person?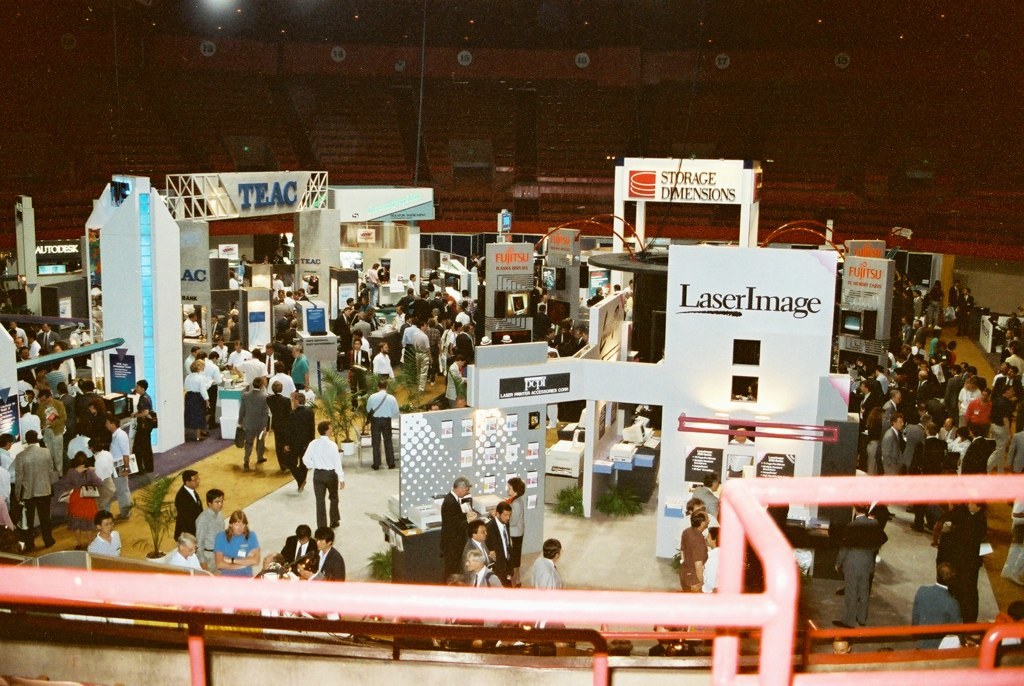
(left=333, top=308, right=353, bottom=369)
